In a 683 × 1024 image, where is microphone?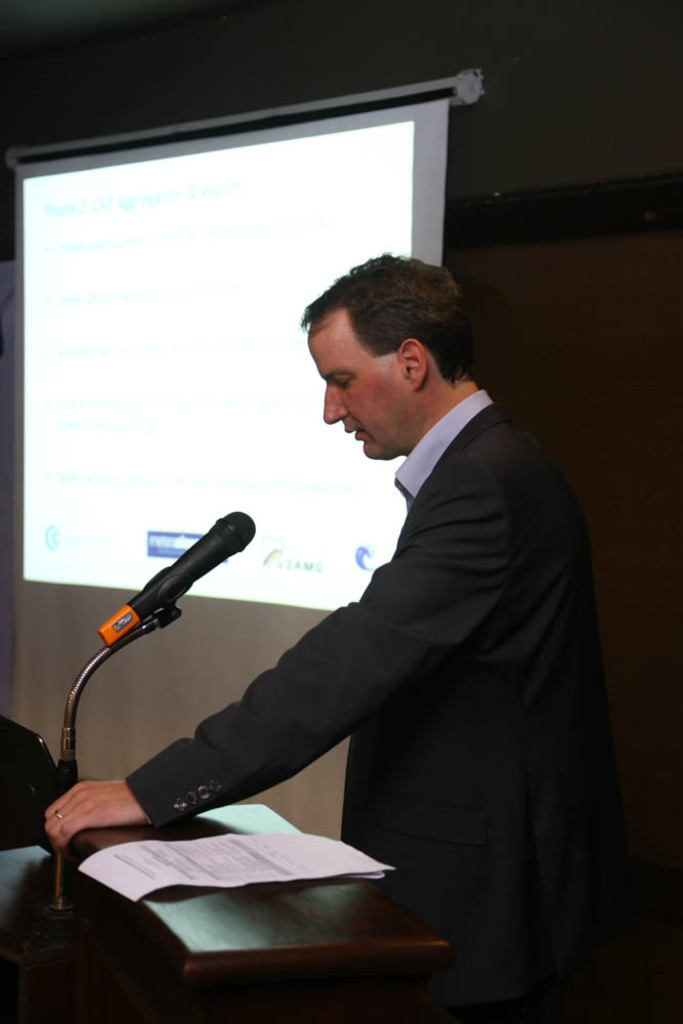
{"left": 80, "top": 515, "right": 273, "bottom": 672}.
